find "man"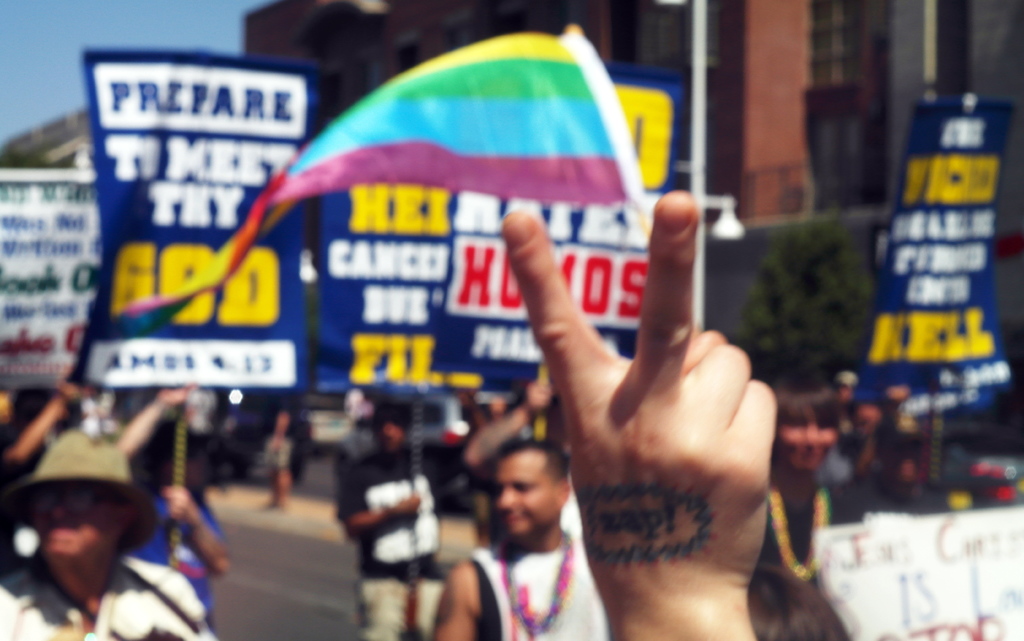
(0, 417, 225, 640)
